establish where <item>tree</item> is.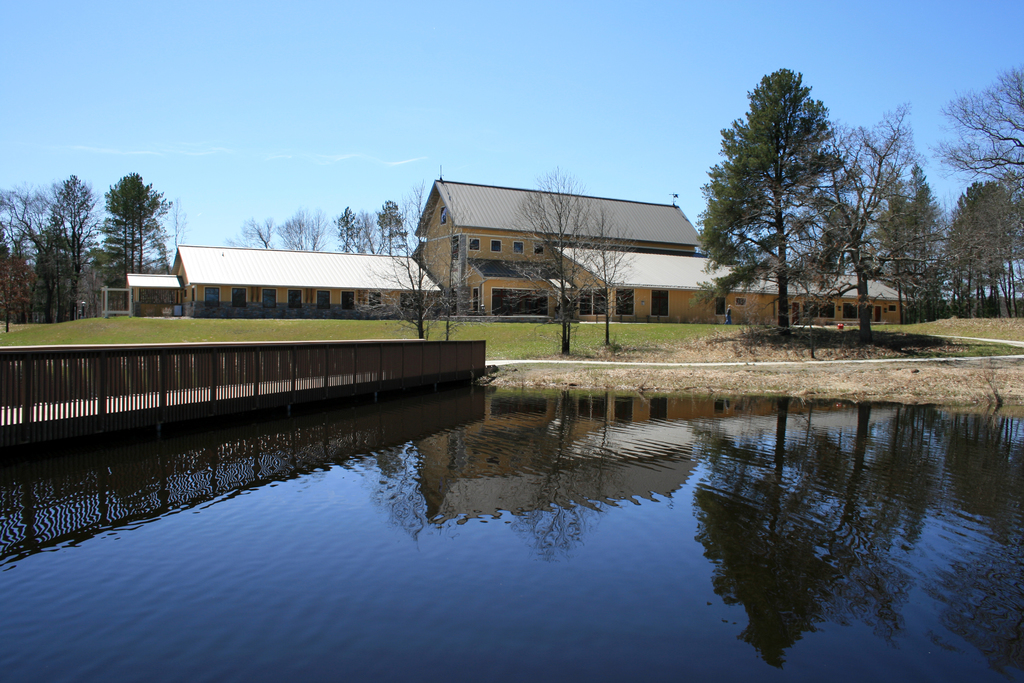
Established at (700, 63, 880, 343).
